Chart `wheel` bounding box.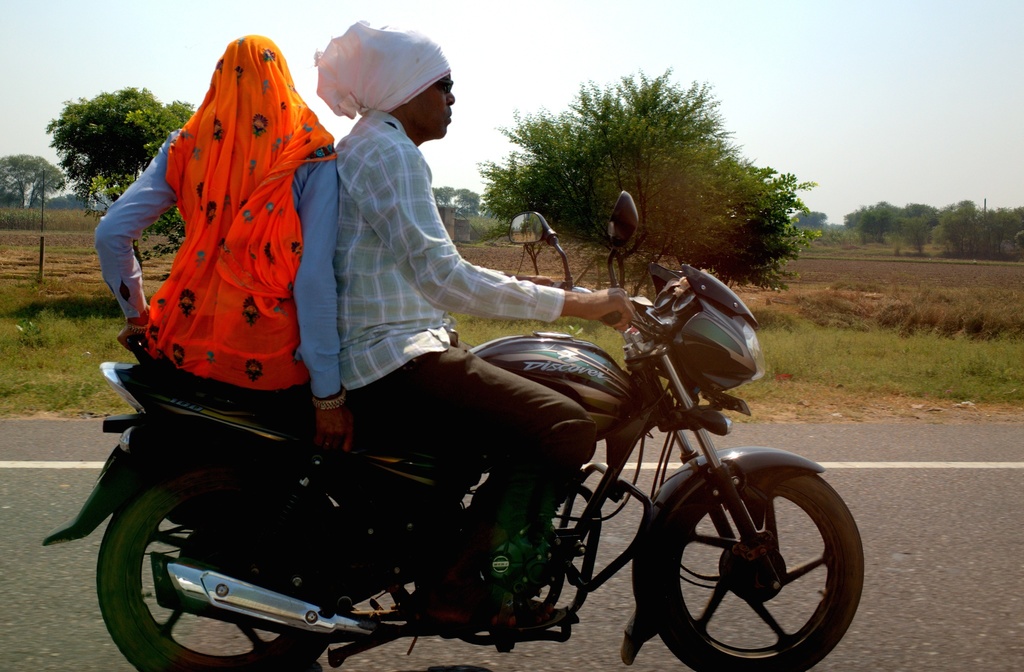
Charted: <box>96,467,339,671</box>.
